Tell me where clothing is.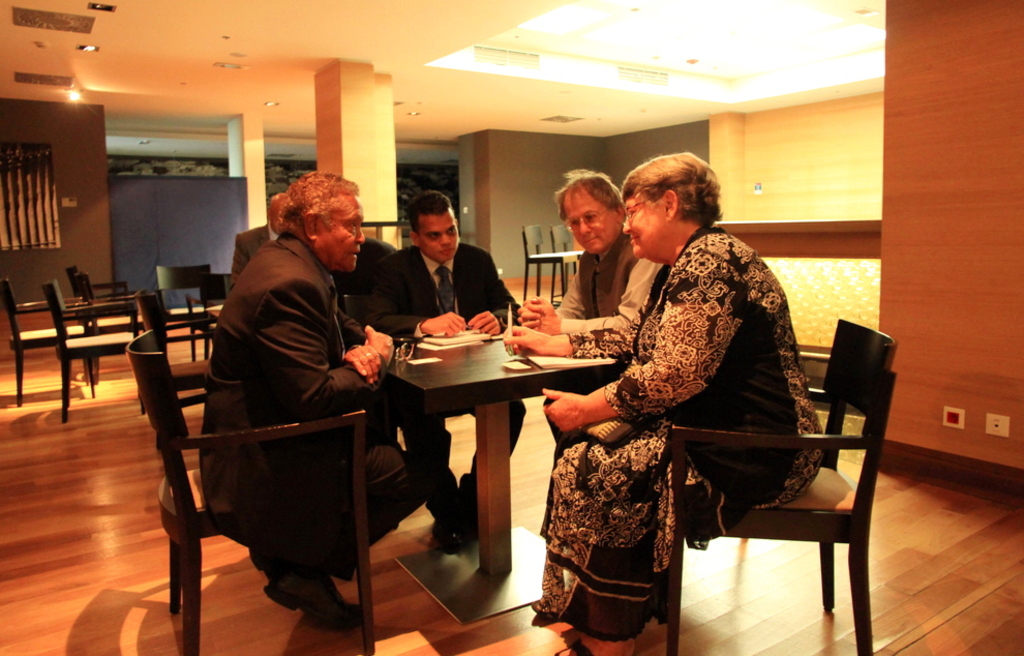
clothing is at l=541, t=189, r=809, b=638.
